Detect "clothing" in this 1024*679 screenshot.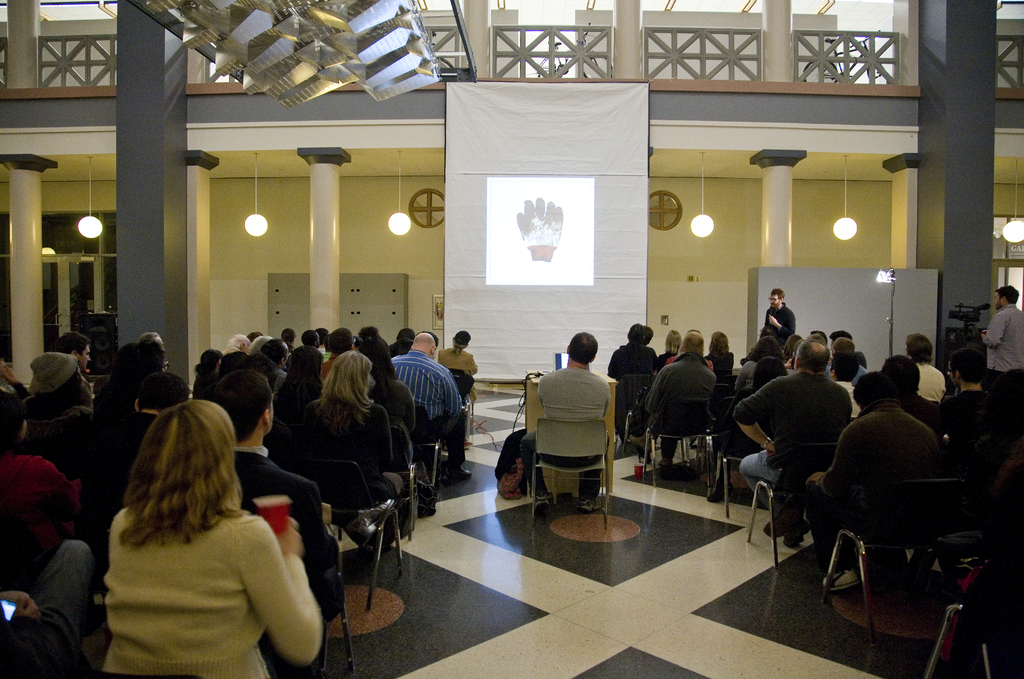
Detection: 736/360/765/391.
